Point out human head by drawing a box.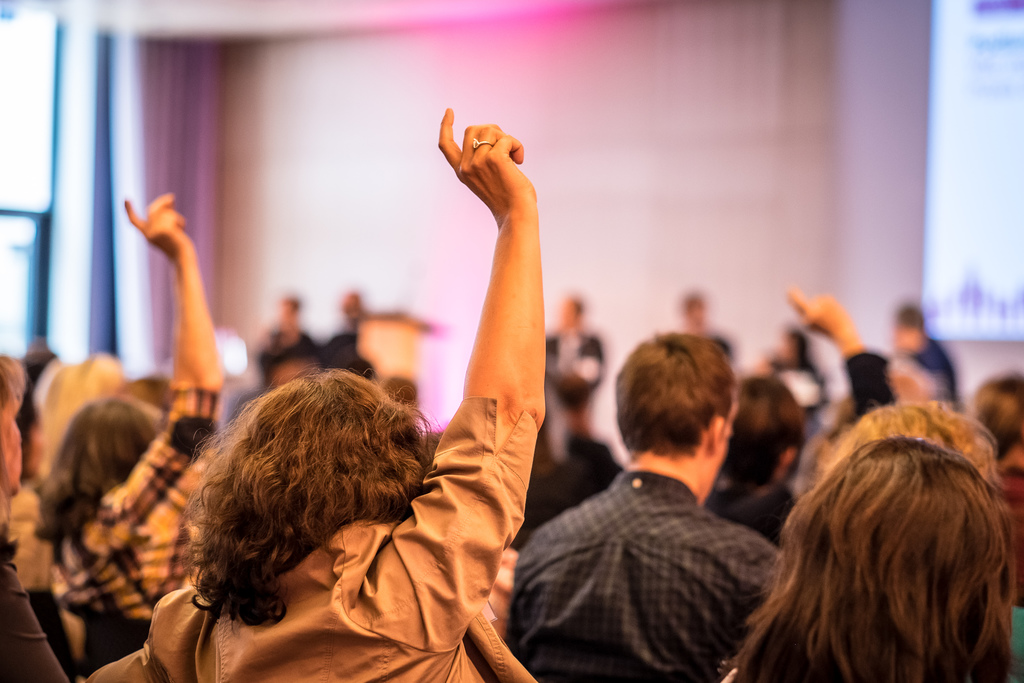
select_region(771, 324, 806, 365).
